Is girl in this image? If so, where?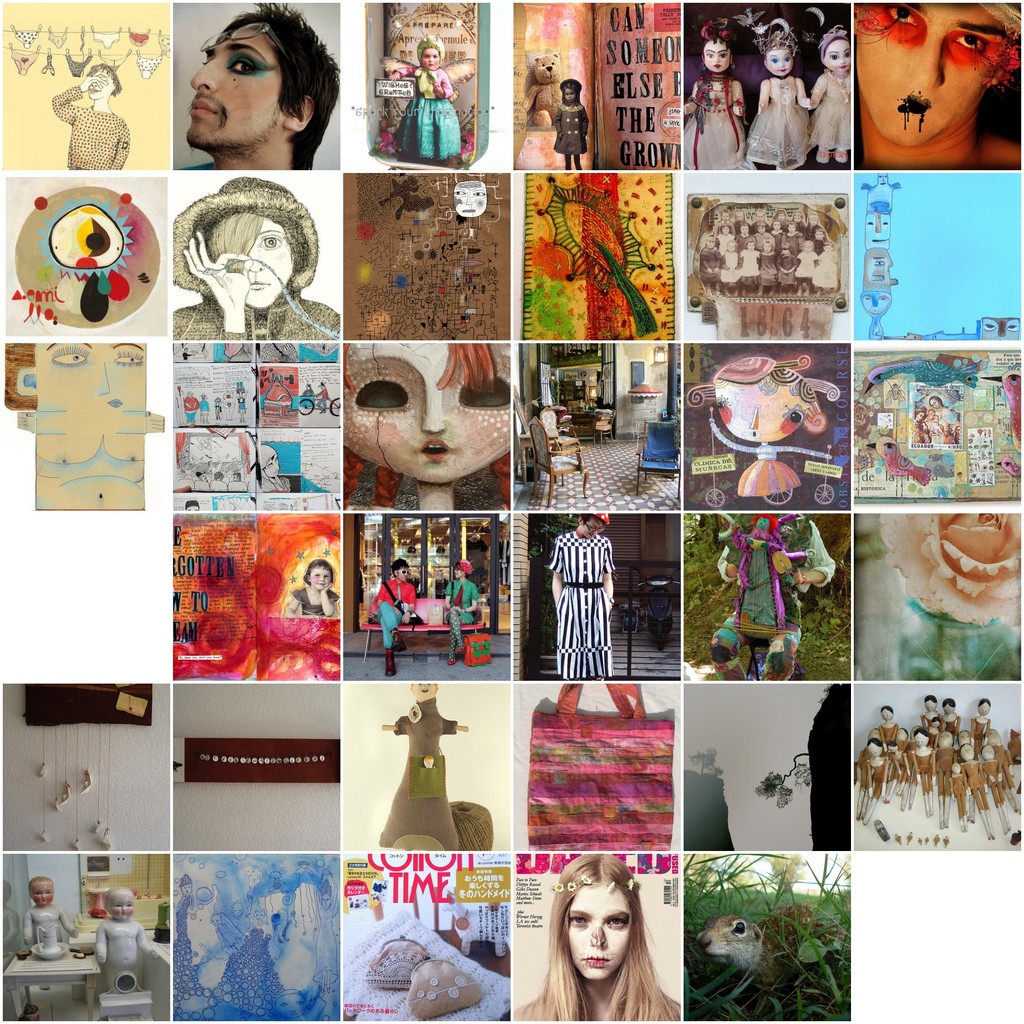
Yes, at (173,174,343,339).
